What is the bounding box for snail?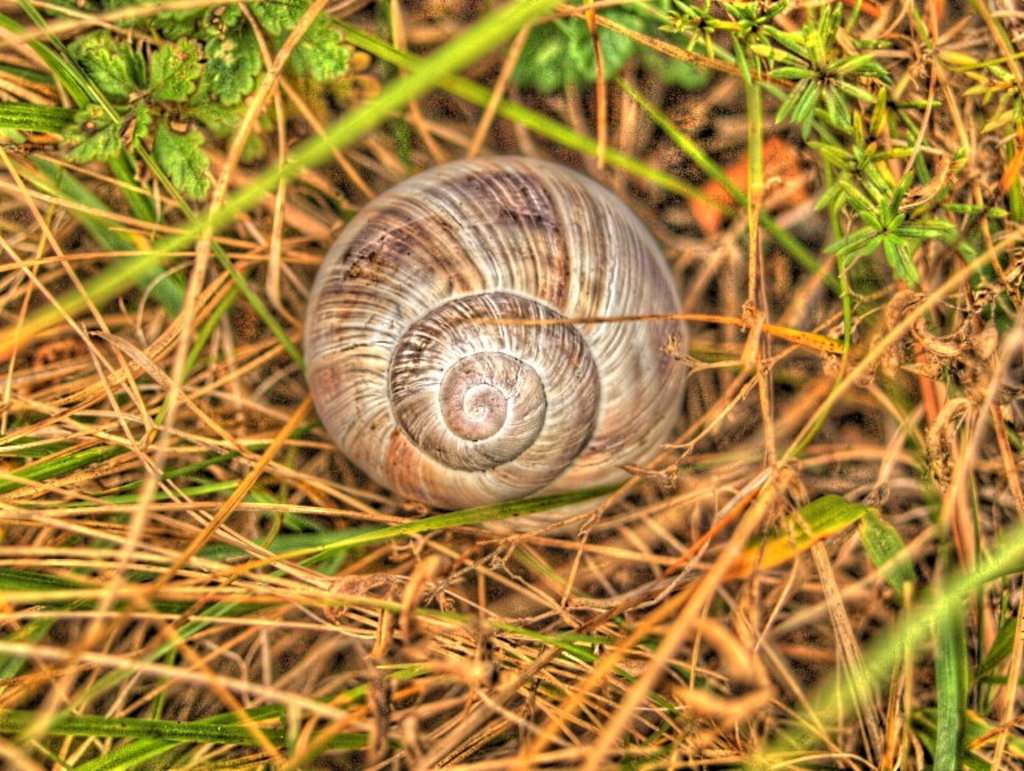
295,151,691,523.
